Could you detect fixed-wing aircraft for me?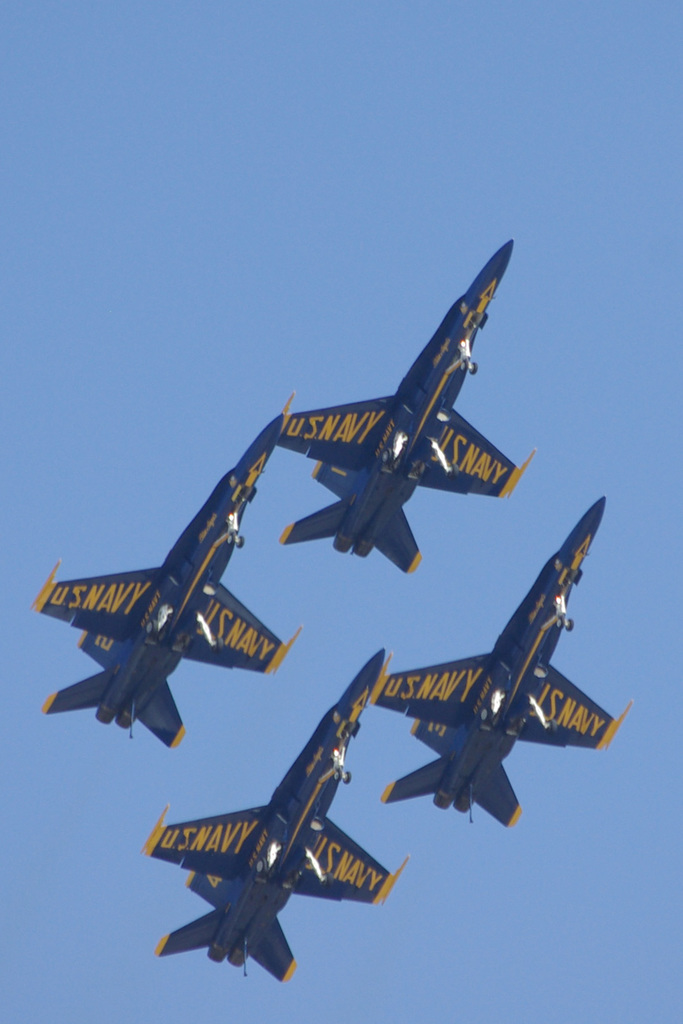
Detection result: [360,488,642,829].
